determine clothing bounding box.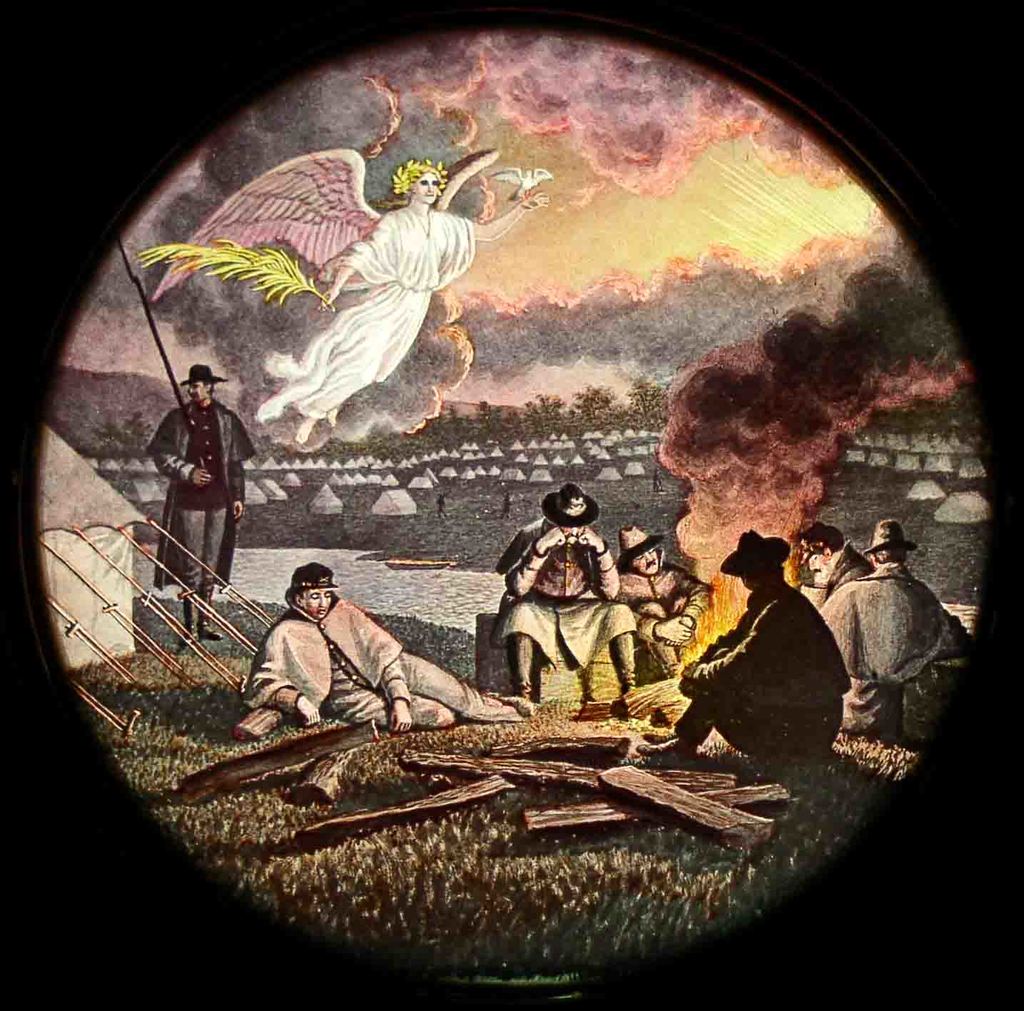
Determined: 821,562,970,735.
